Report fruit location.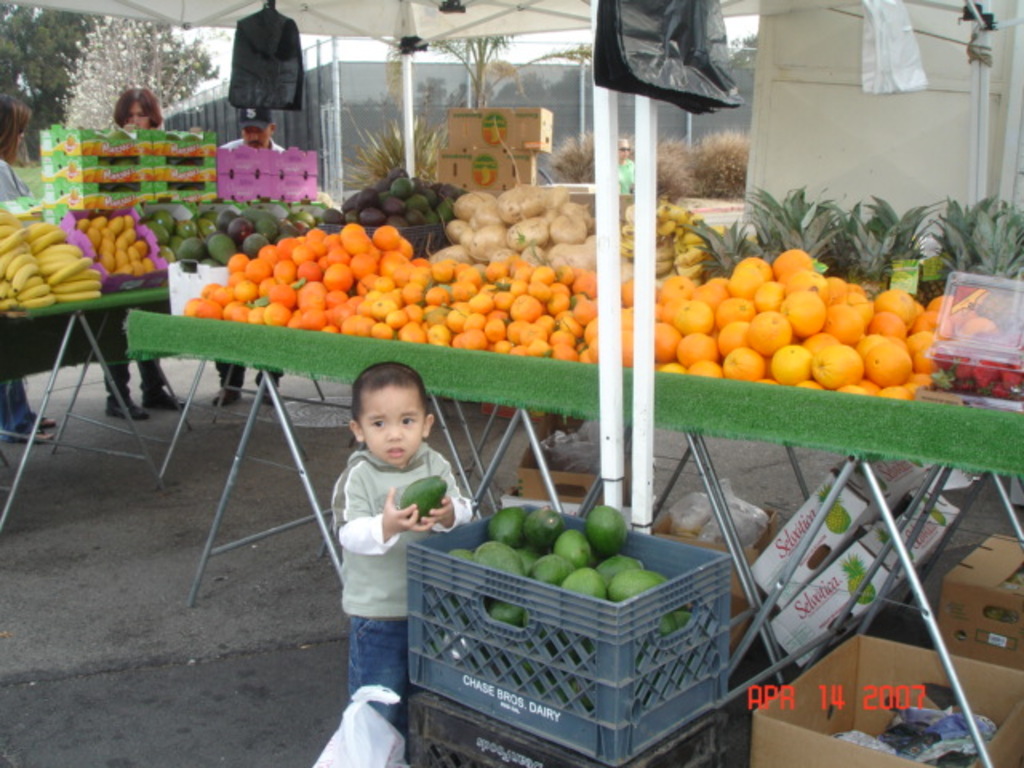
Report: l=475, t=152, r=498, b=182.
